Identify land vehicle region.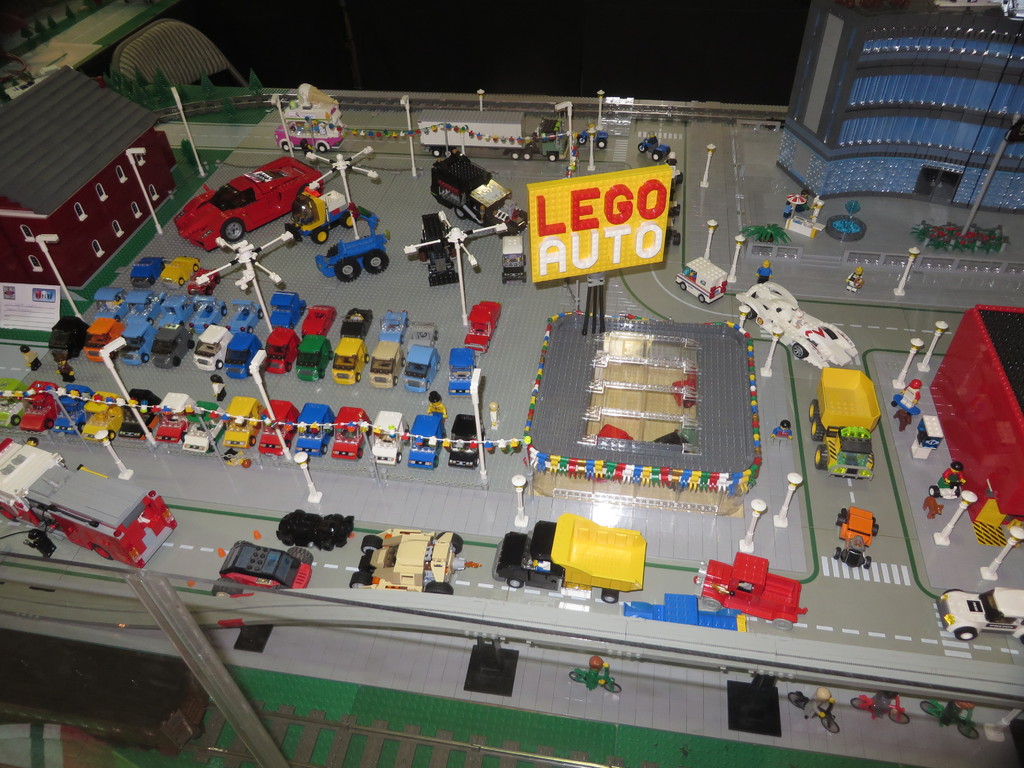
Region: <box>921,697,976,739</box>.
